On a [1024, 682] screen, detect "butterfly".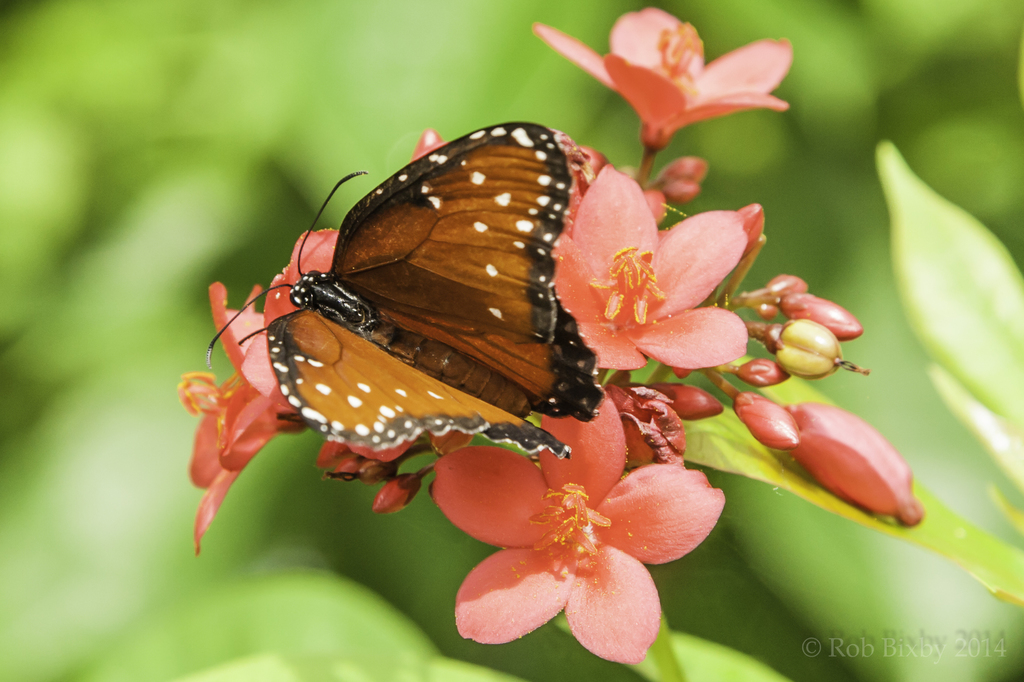
[204,120,662,524].
